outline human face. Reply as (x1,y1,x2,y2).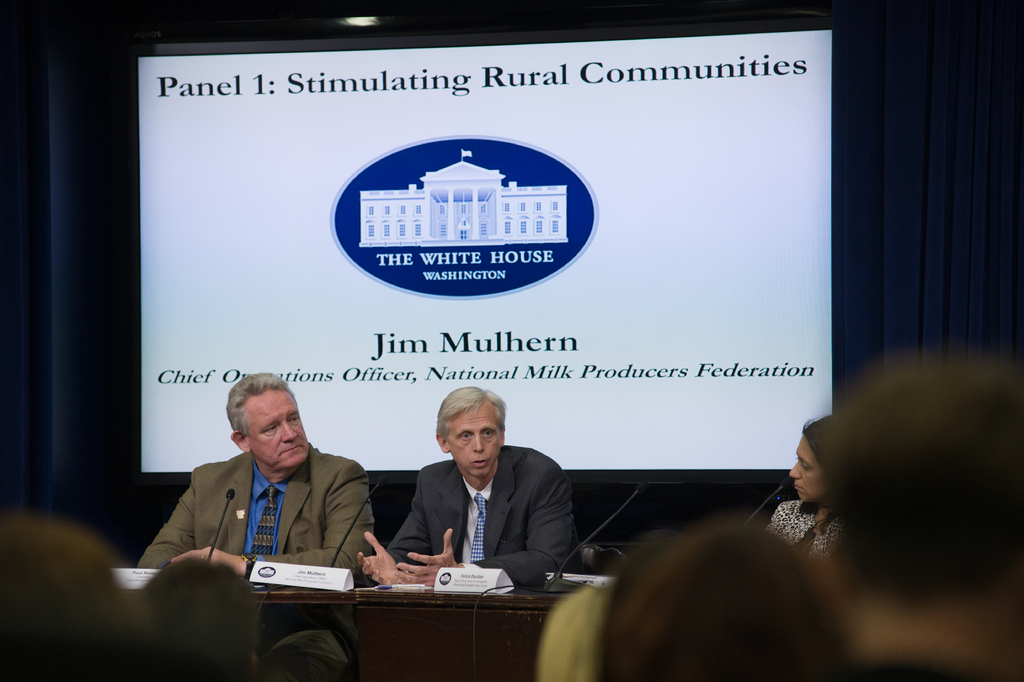
(248,393,315,470).
